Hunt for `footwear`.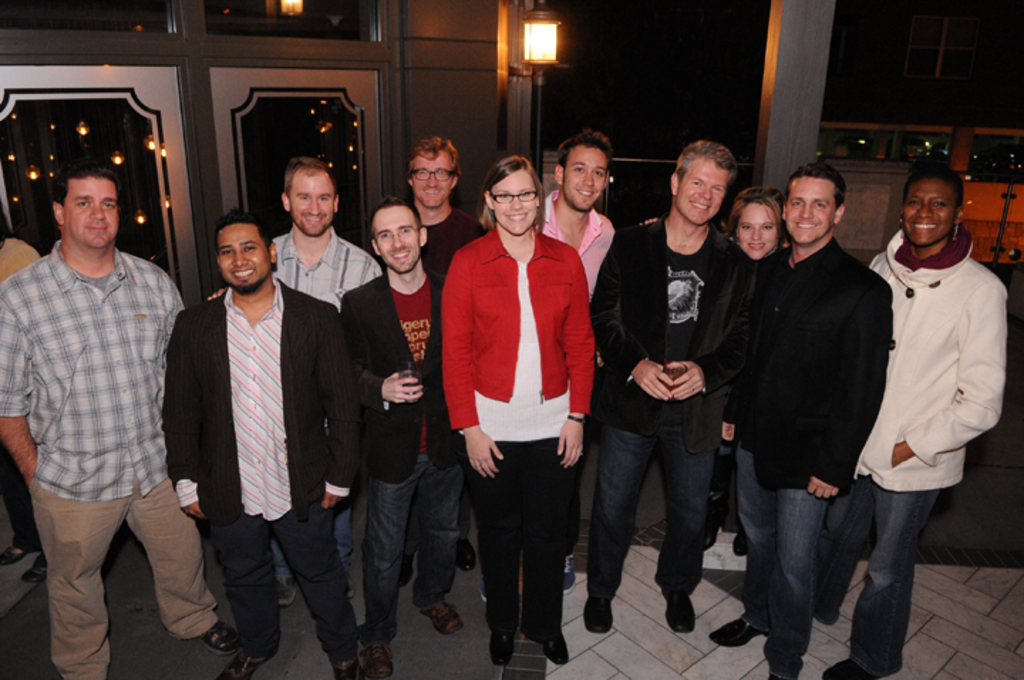
Hunted down at [0,538,16,562].
